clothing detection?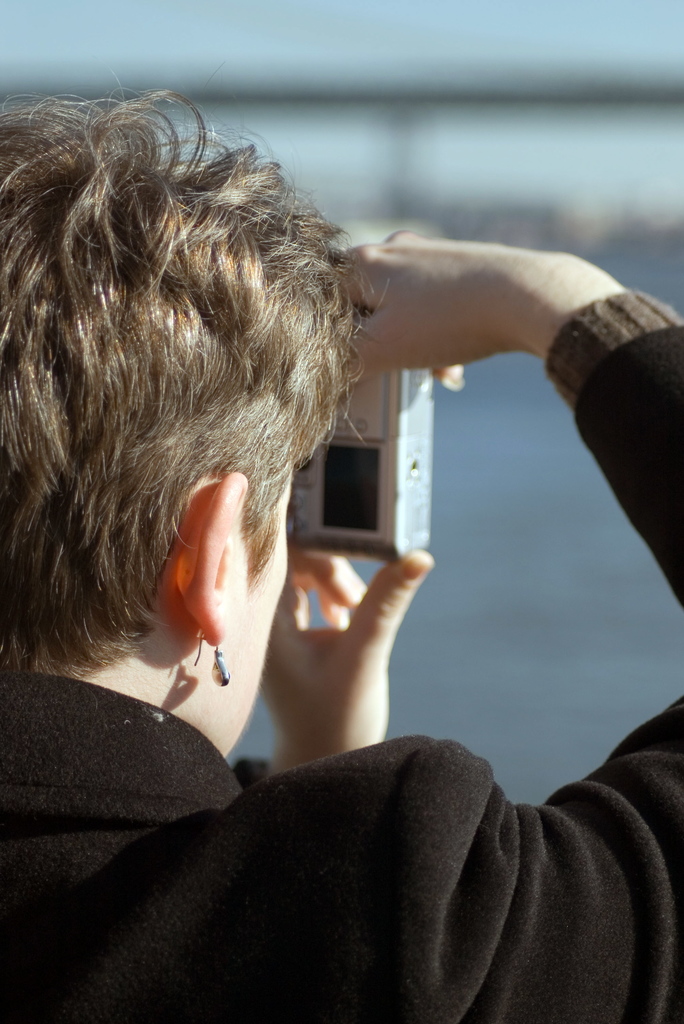
<bbox>0, 274, 683, 1016</bbox>
